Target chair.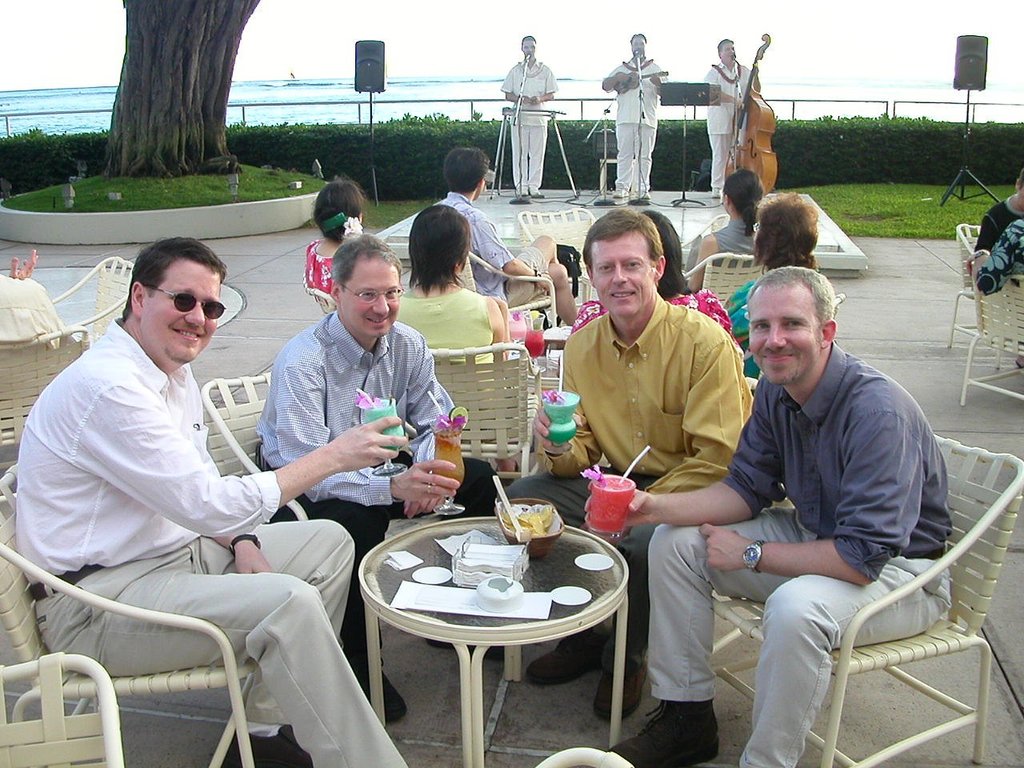
Target region: pyautogui.locateOnScreen(943, 219, 994, 342).
